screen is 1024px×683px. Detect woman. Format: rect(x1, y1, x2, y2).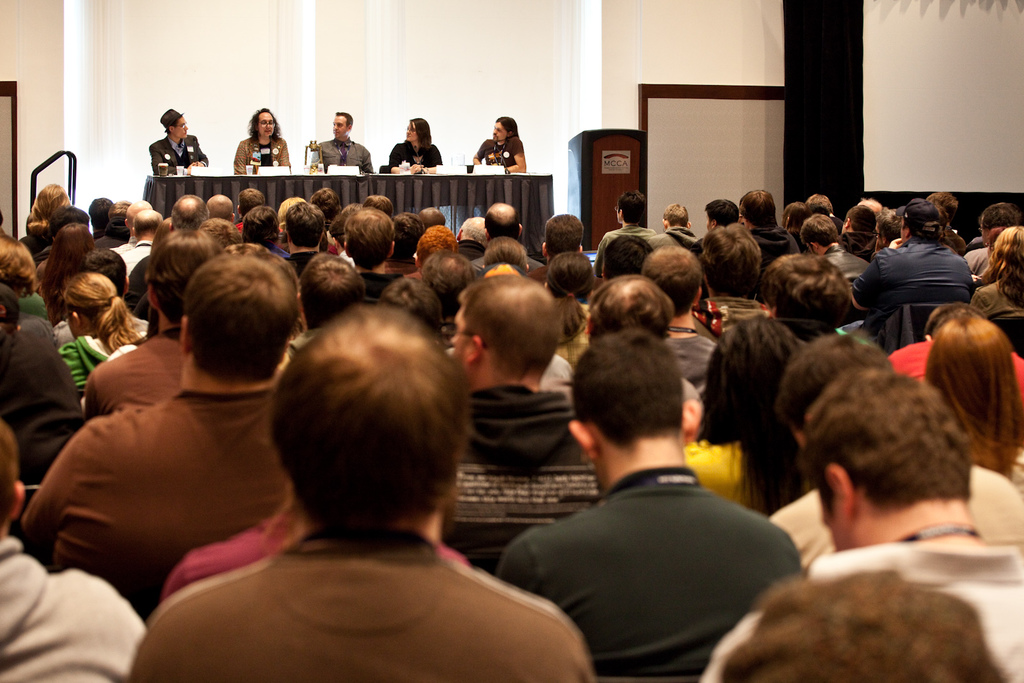
rect(541, 251, 591, 362).
